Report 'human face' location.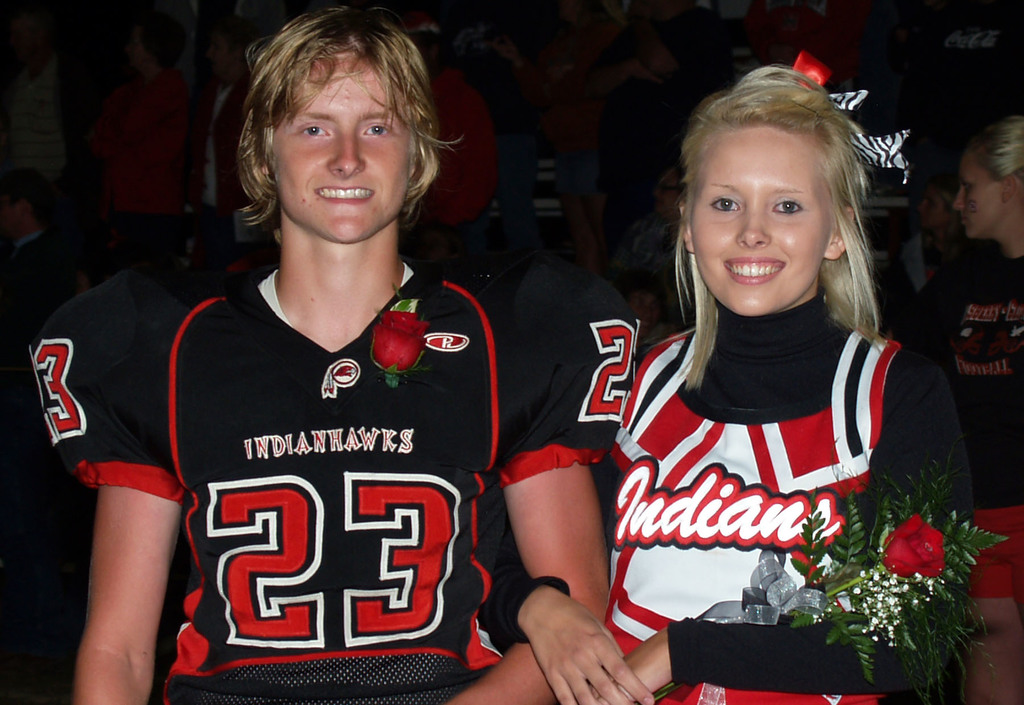
Report: select_region(916, 184, 948, 229).
